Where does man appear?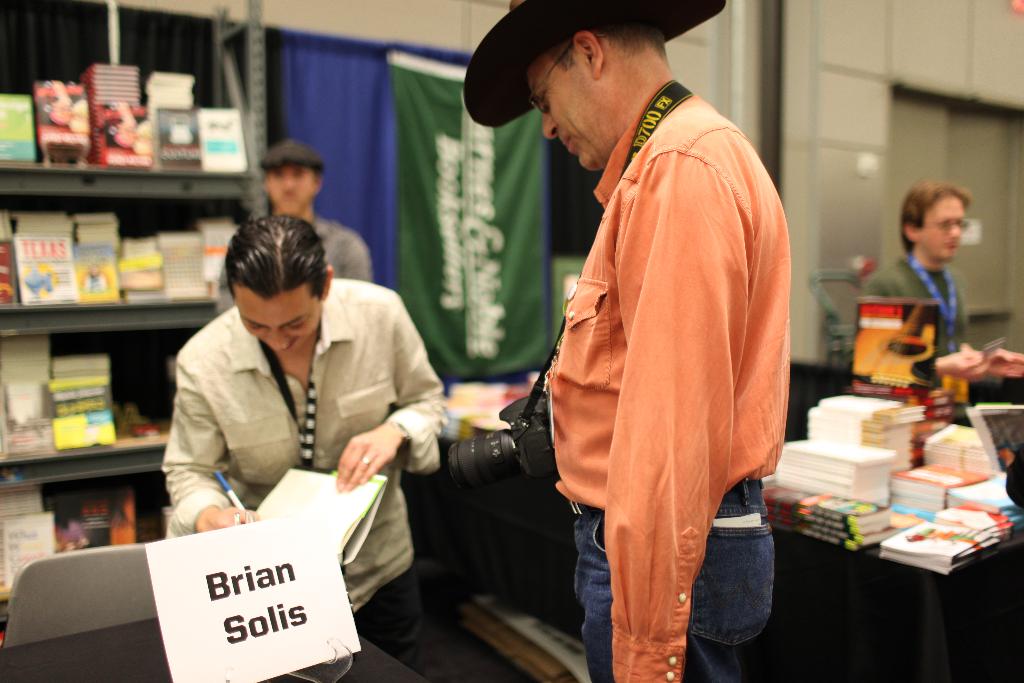
Appears at x1=861, y1=180, x2=1023, y2=399.
